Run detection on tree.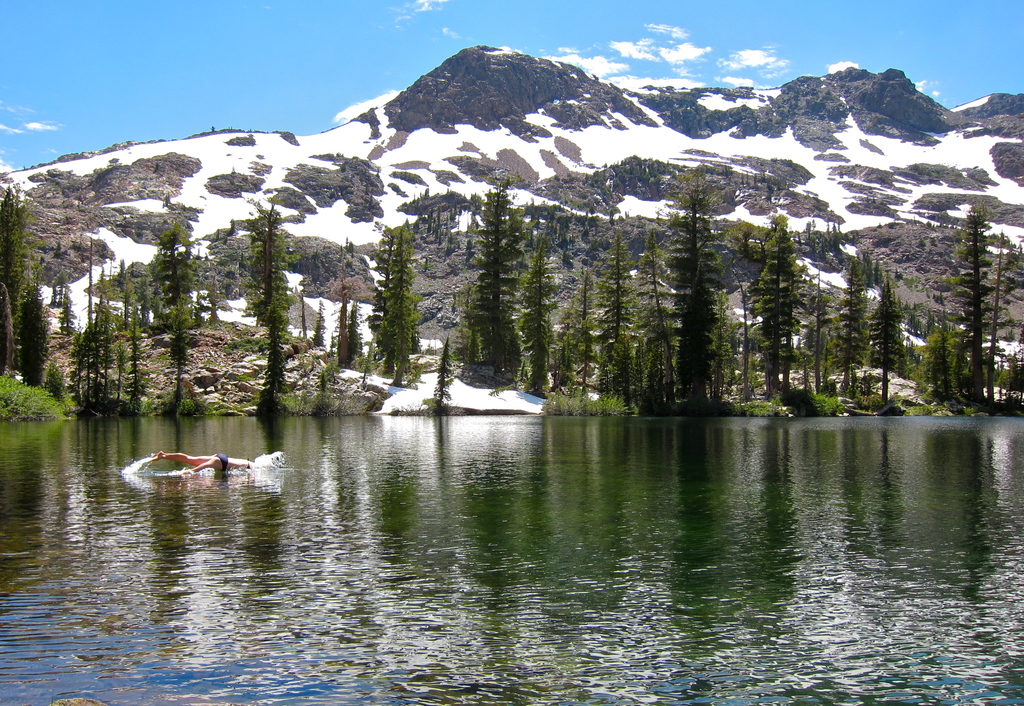
Result: (left=19, top=288, right=47, bottom=390).
